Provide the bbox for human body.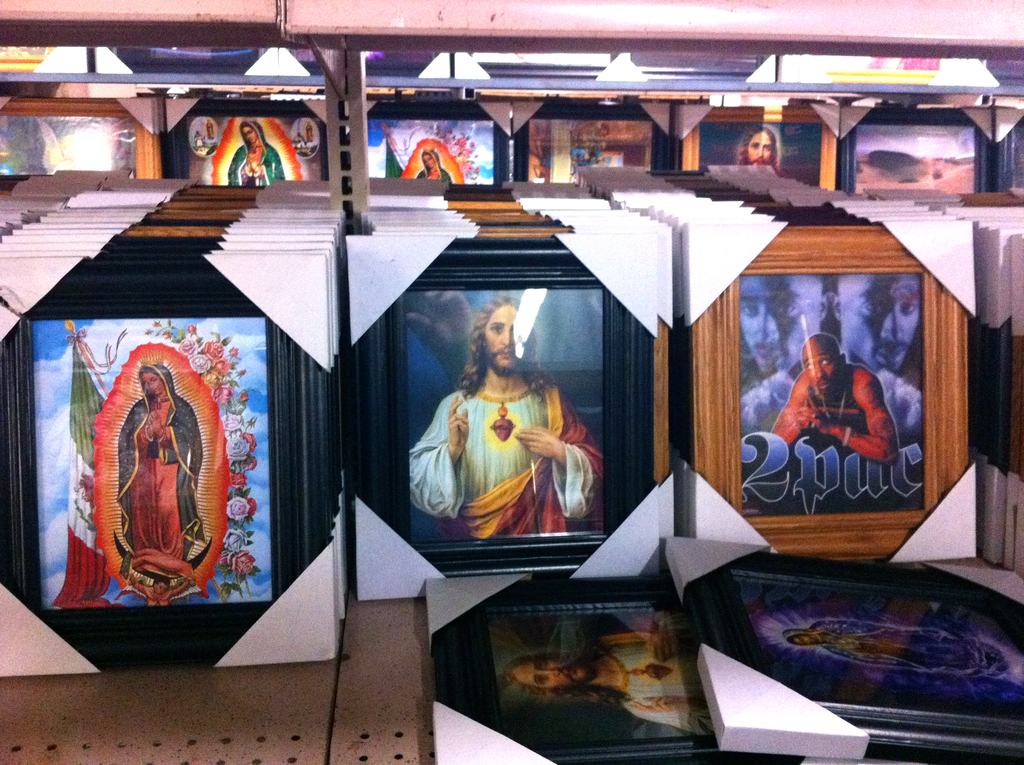
(734, 270, 830, 430).
